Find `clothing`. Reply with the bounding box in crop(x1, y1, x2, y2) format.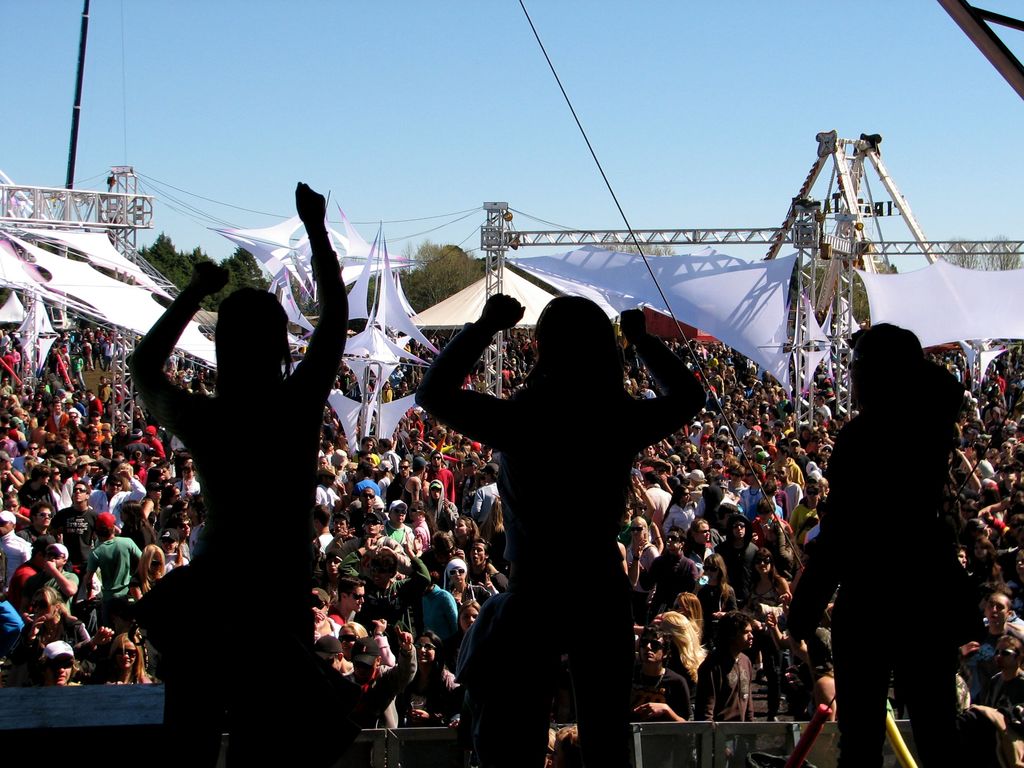
crop(698, 650, 759, 724).
